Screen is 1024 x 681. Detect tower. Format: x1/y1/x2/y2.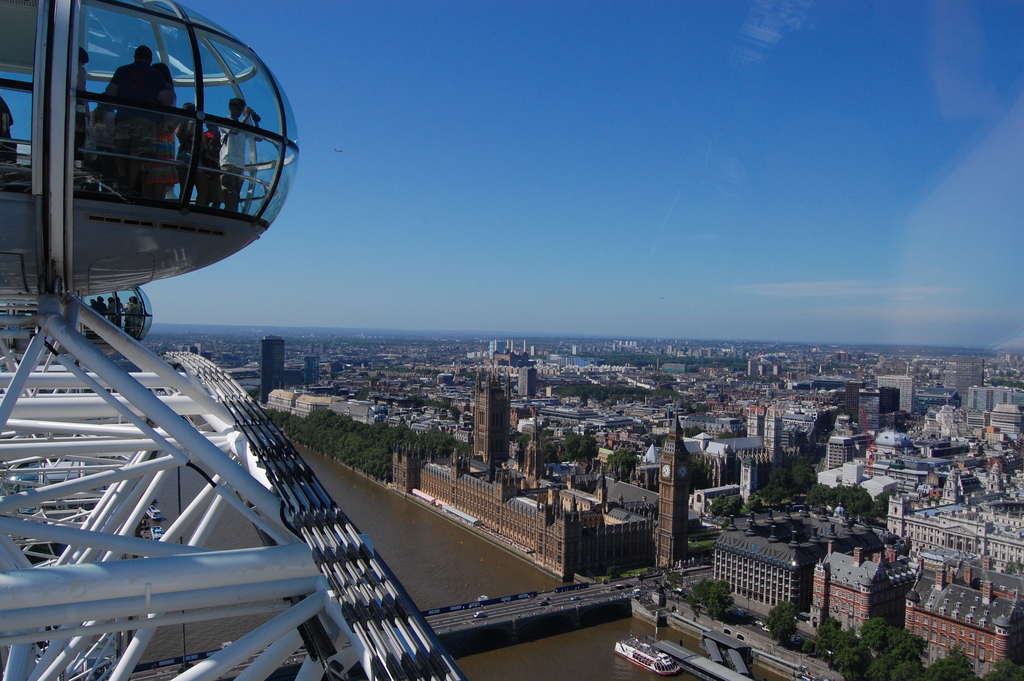
248/335/283/406.
